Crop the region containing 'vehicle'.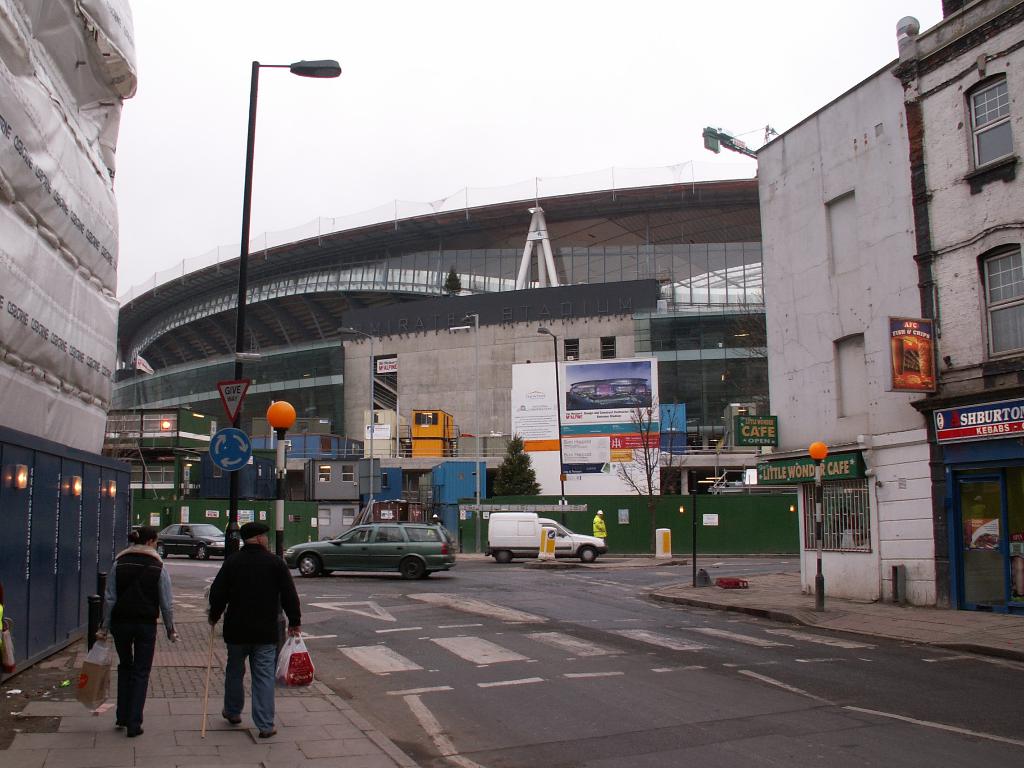
Crop region: [left=485, top=506, right=604, bottom=561].
